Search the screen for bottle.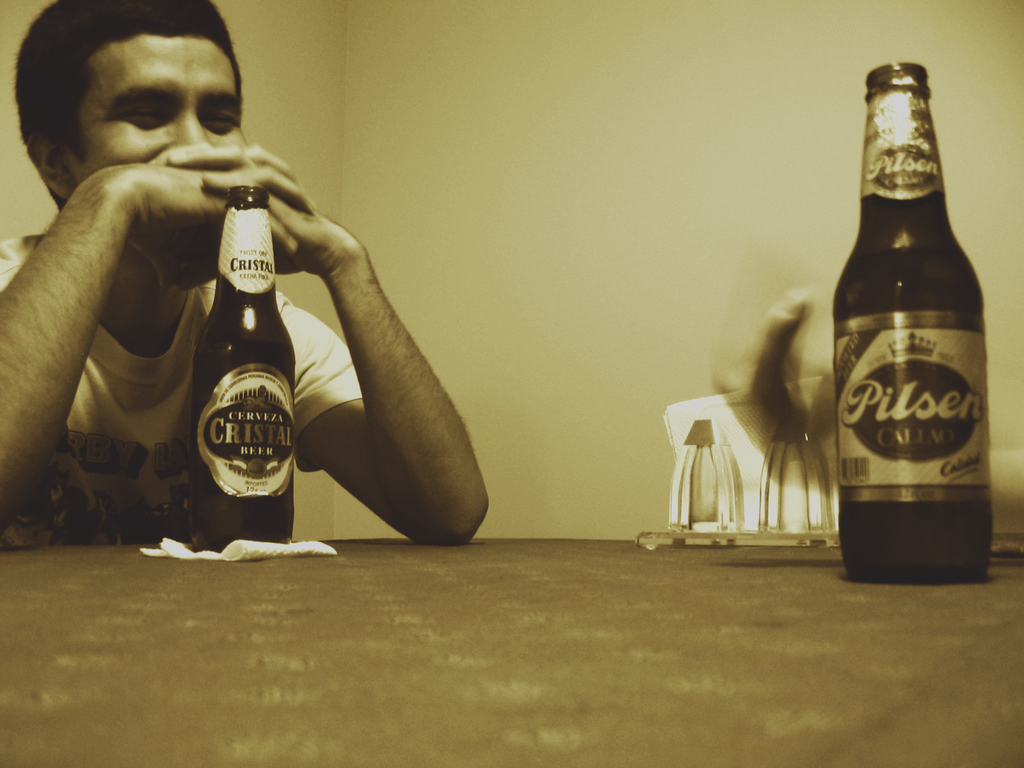
Found at pyautogui.locateOnScreen(831, 56, 989, 588).
